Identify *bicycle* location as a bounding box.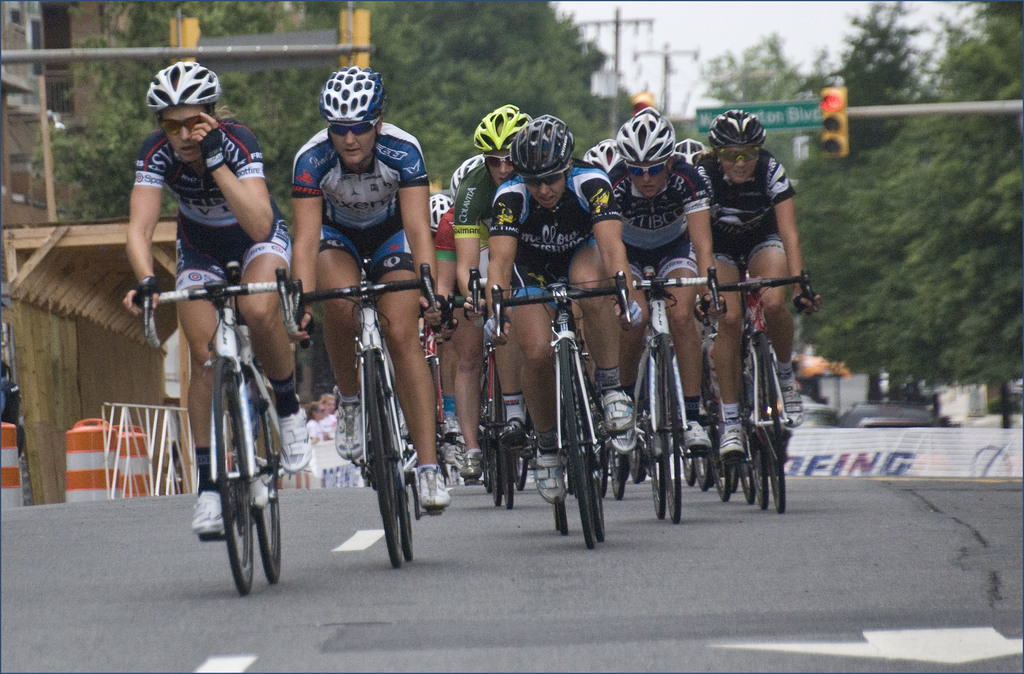
(143,259,297,594).
